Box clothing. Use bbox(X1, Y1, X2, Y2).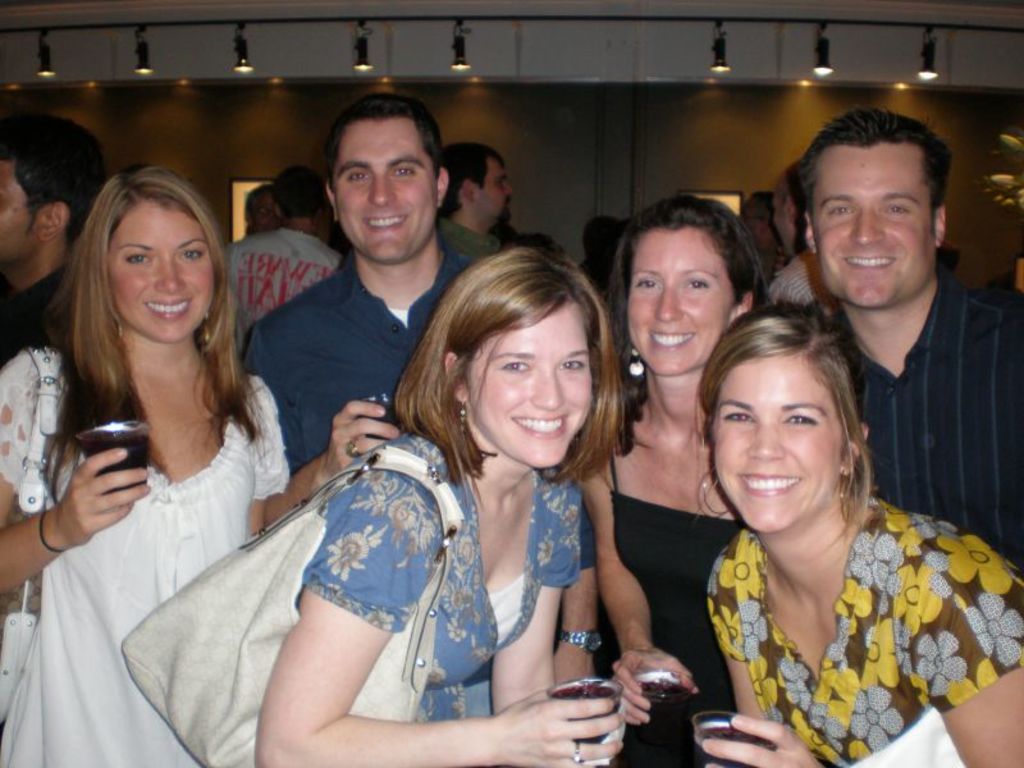
bbox(298, 421, 590, 767).
